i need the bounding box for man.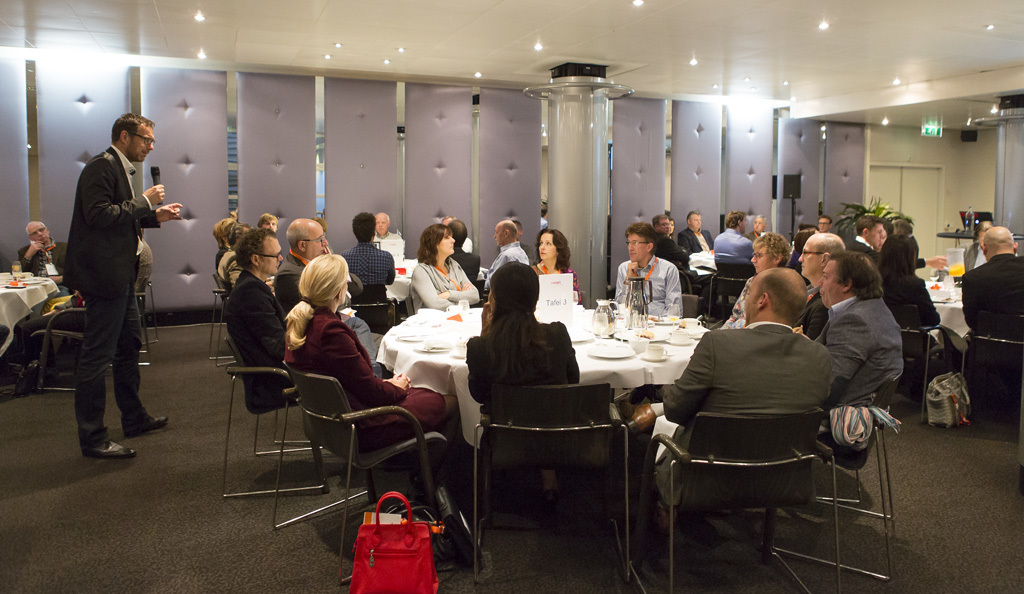
Here it is: [left=473, top=221, right=529, bottom=307].
